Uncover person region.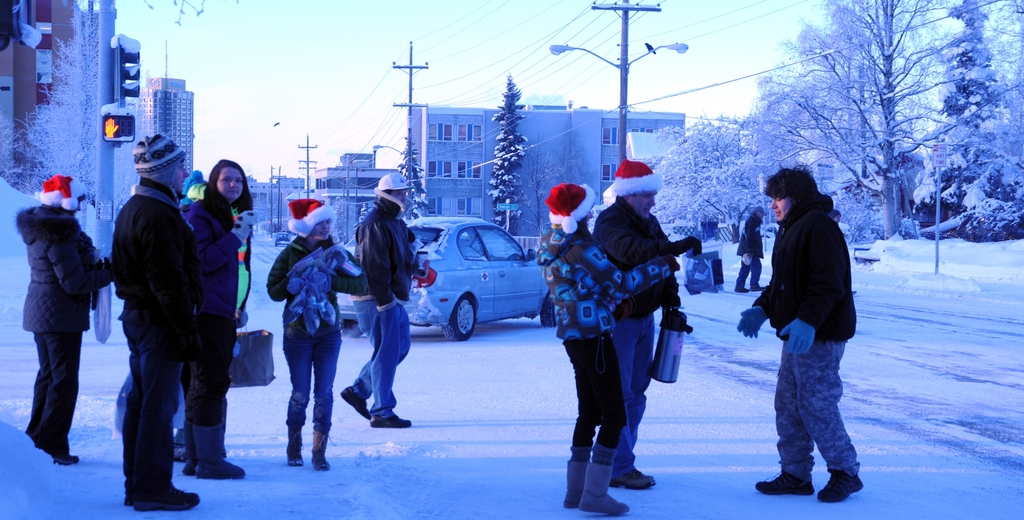
Uncovered: (335,169,435,428).
